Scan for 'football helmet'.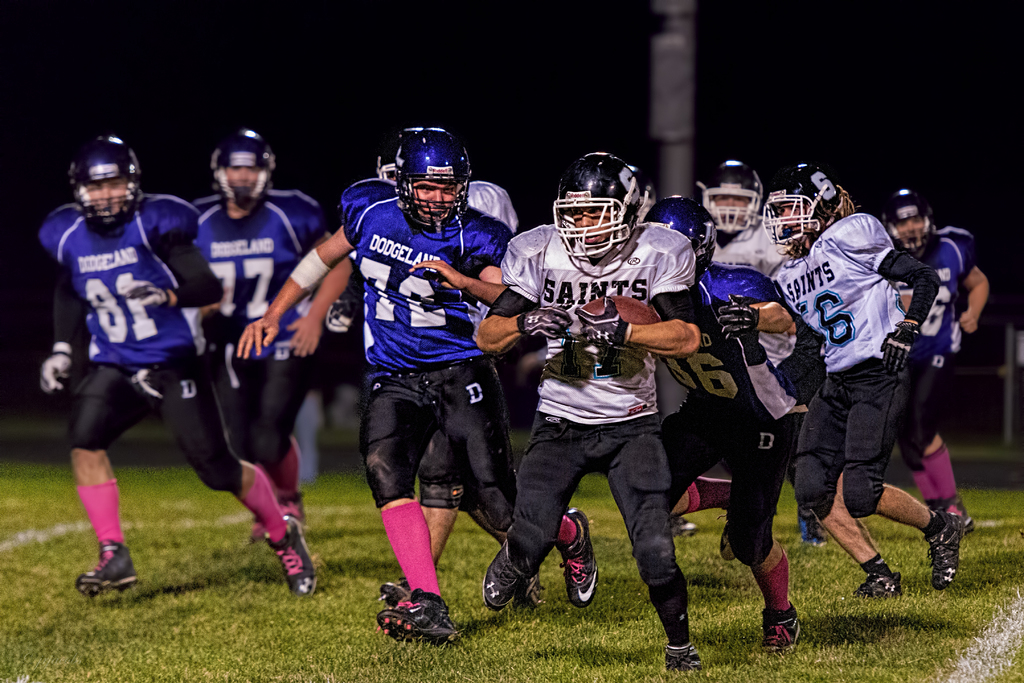
Scan result: 776/167/860/250.
